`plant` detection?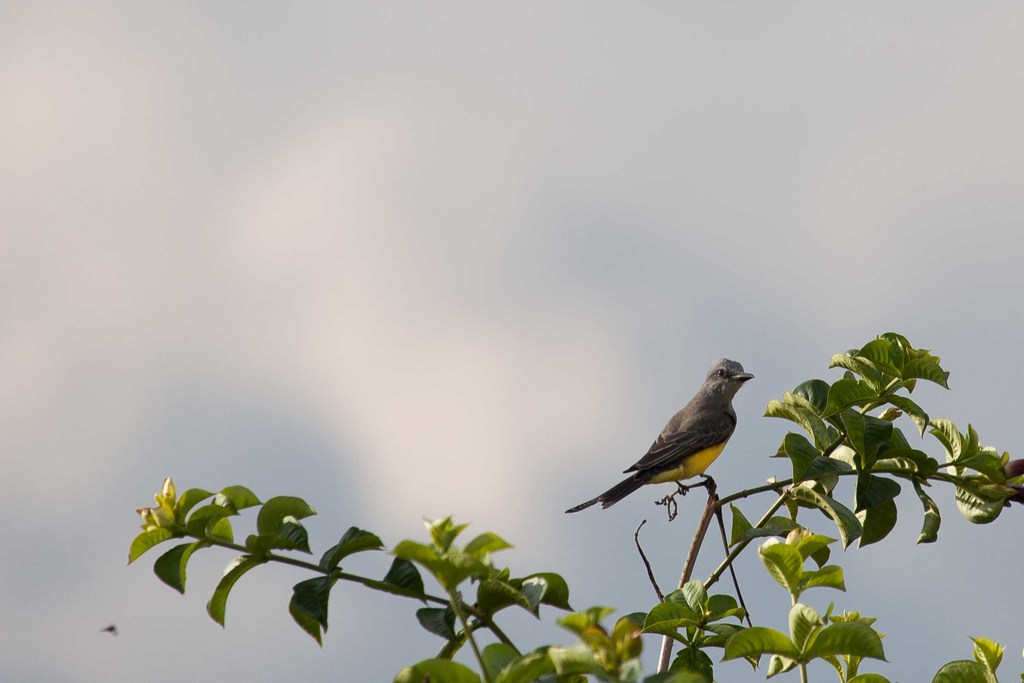
[125,332,1023,680]
